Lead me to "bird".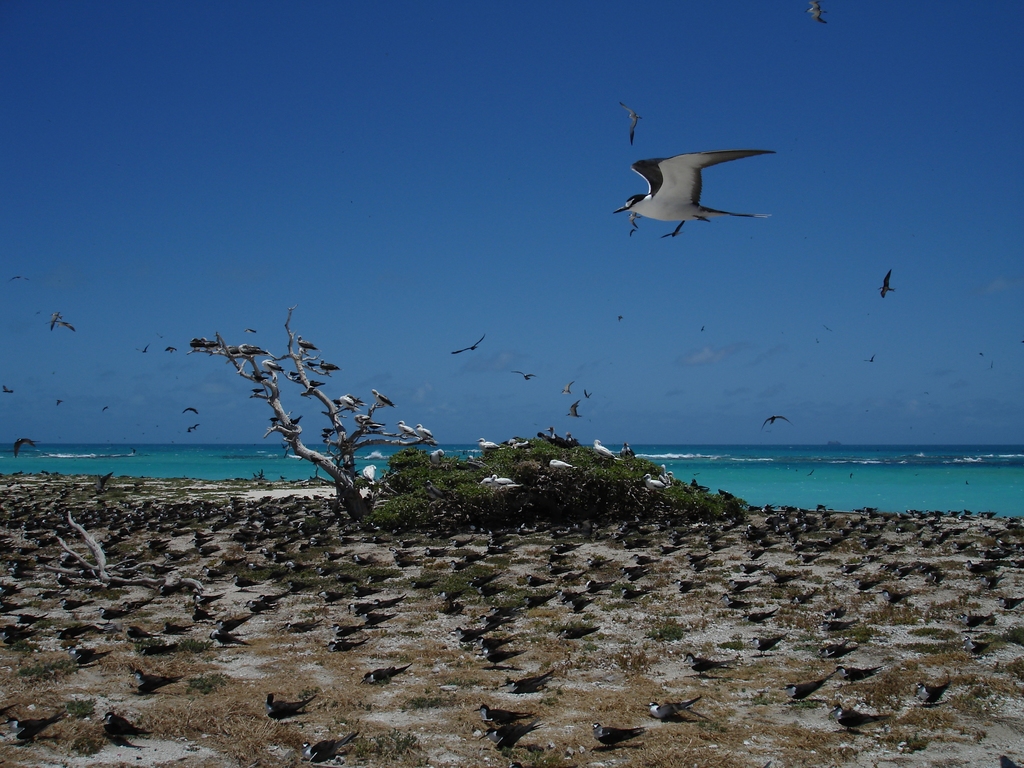
Lead to [0,586,28,600].
